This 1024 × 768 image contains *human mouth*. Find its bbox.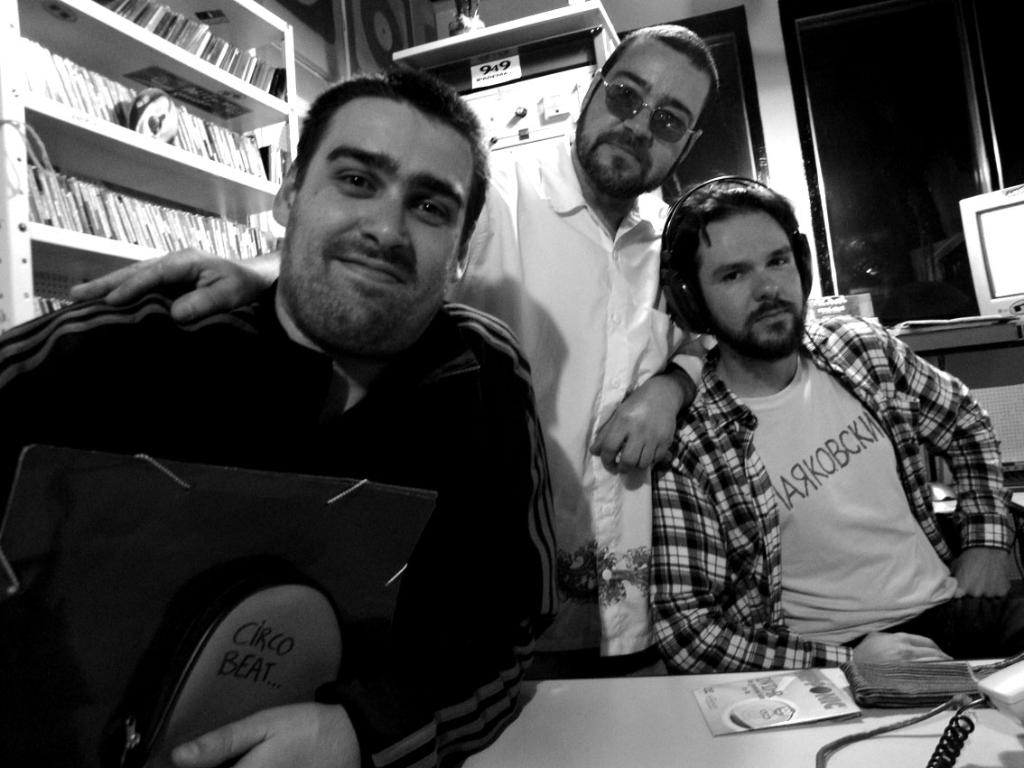
332, 254, 401, 286.
